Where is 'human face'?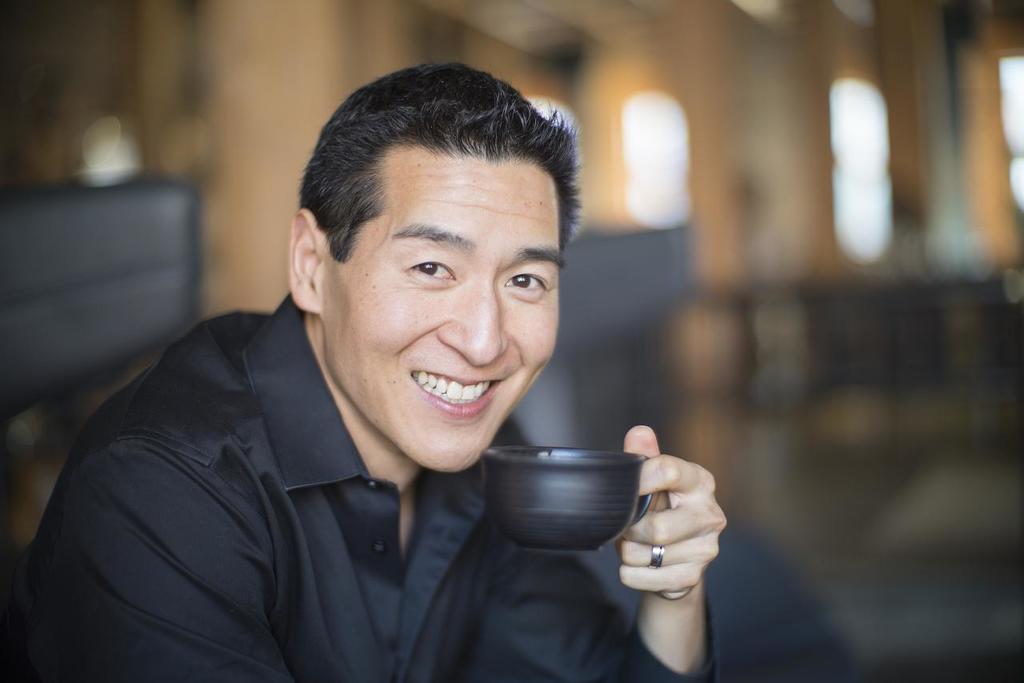
[x1=318, y1=154, x2=560, y2=473].
